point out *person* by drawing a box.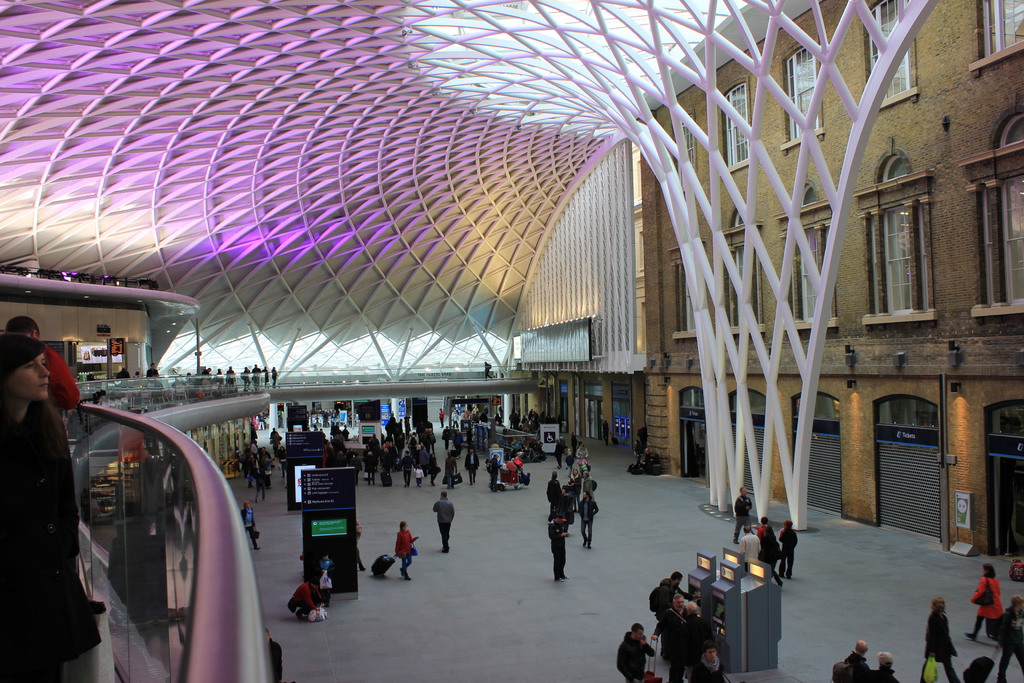
box=[444, 450, 461, 486].
